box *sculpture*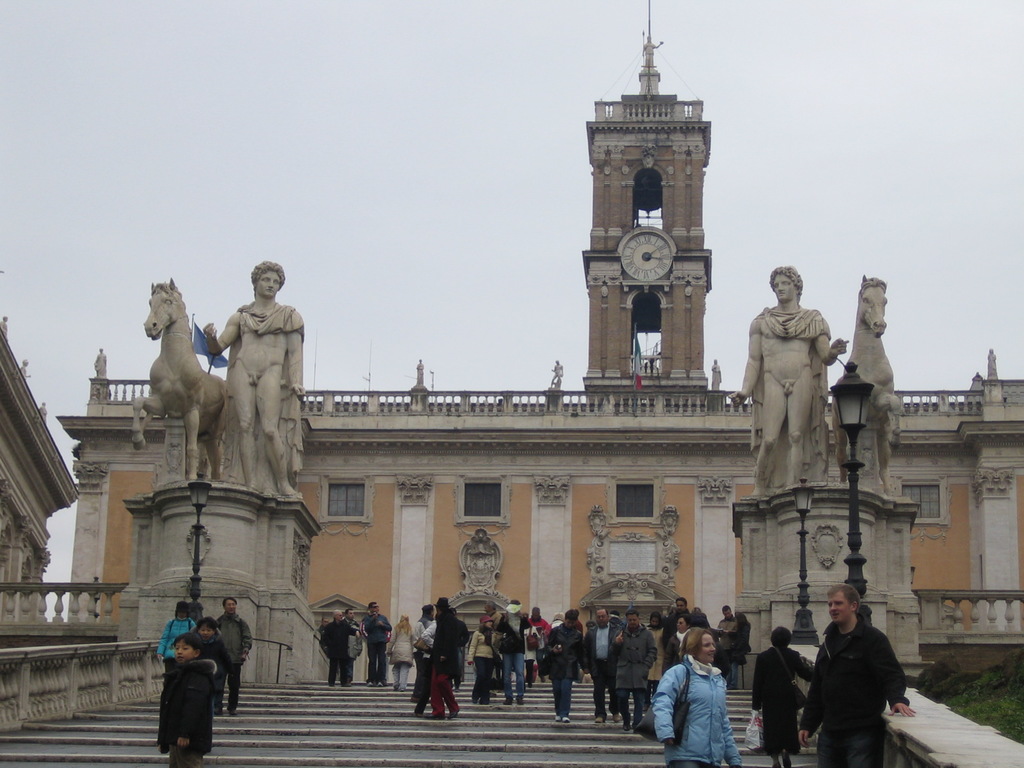
129/276/244/482
